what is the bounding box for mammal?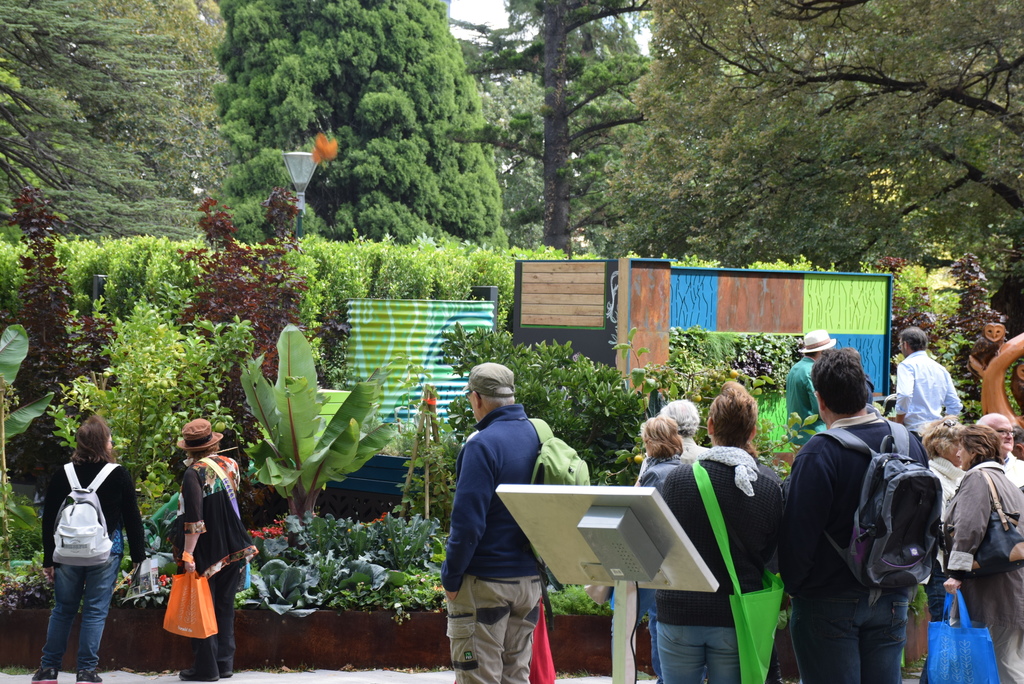
left=657, top=394, right=711, bottom=461.
